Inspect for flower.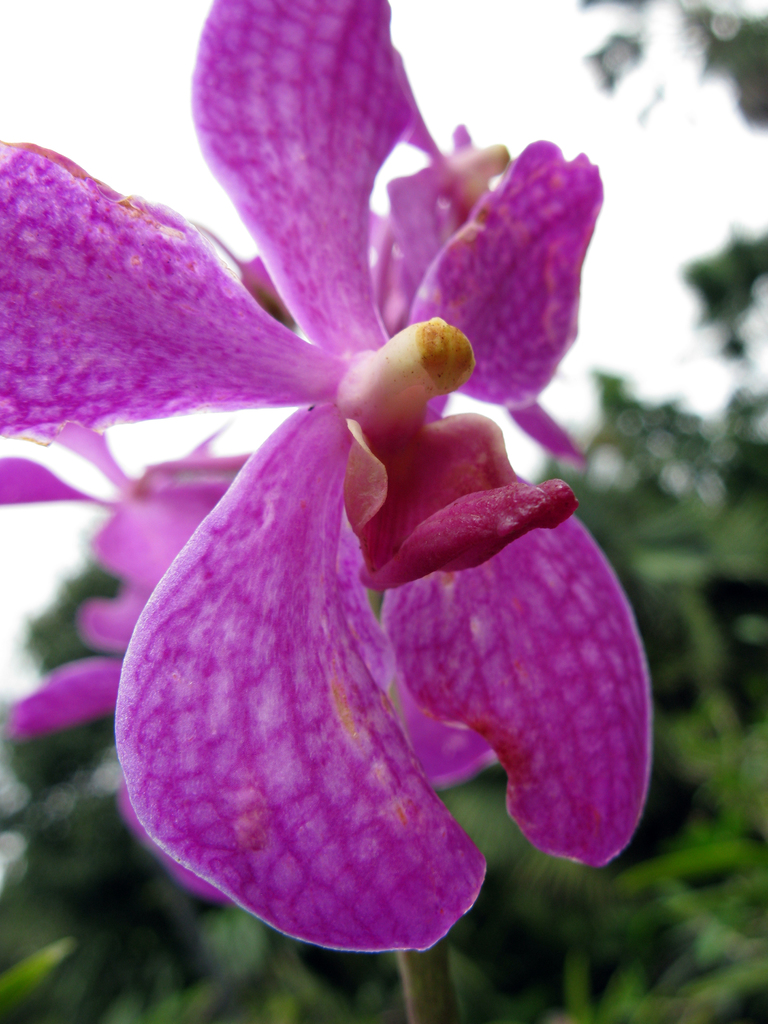
Inspection: pyautogui.locateOnScreen(195, 120, 593, 473).
